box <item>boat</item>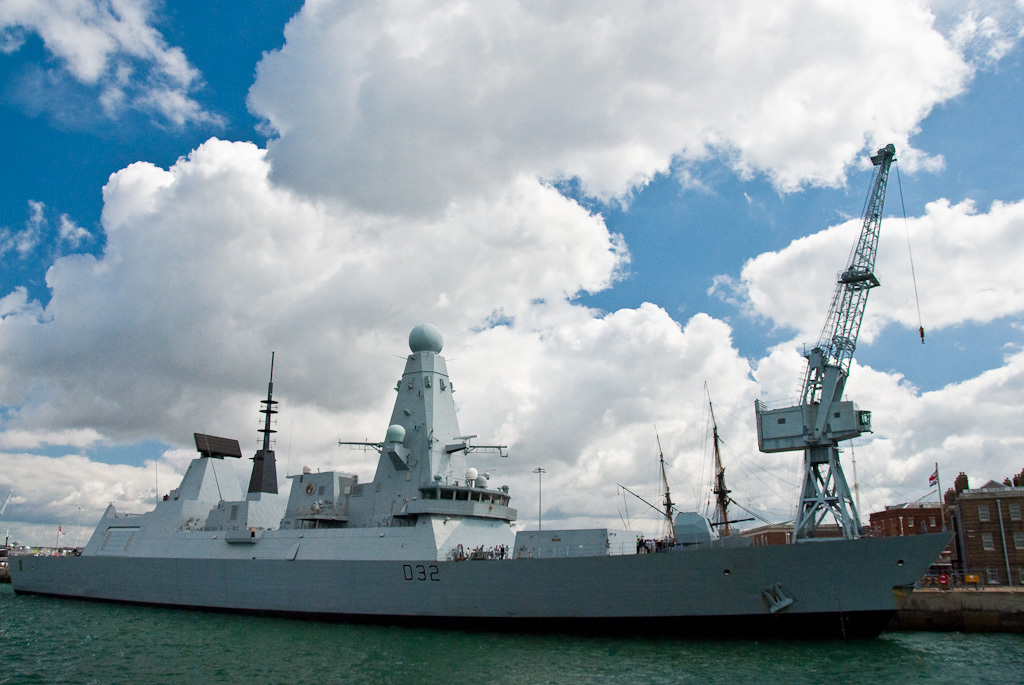
10 281 1002 628
